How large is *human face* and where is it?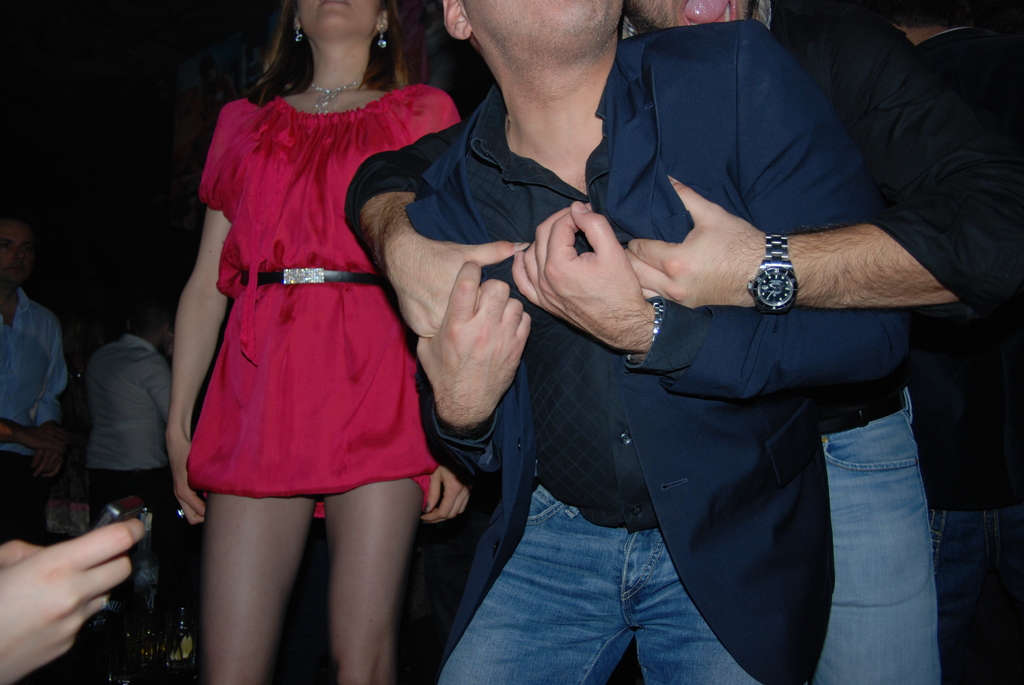
Bounding box: [left=458, top=0, right=625, bottom=65].
